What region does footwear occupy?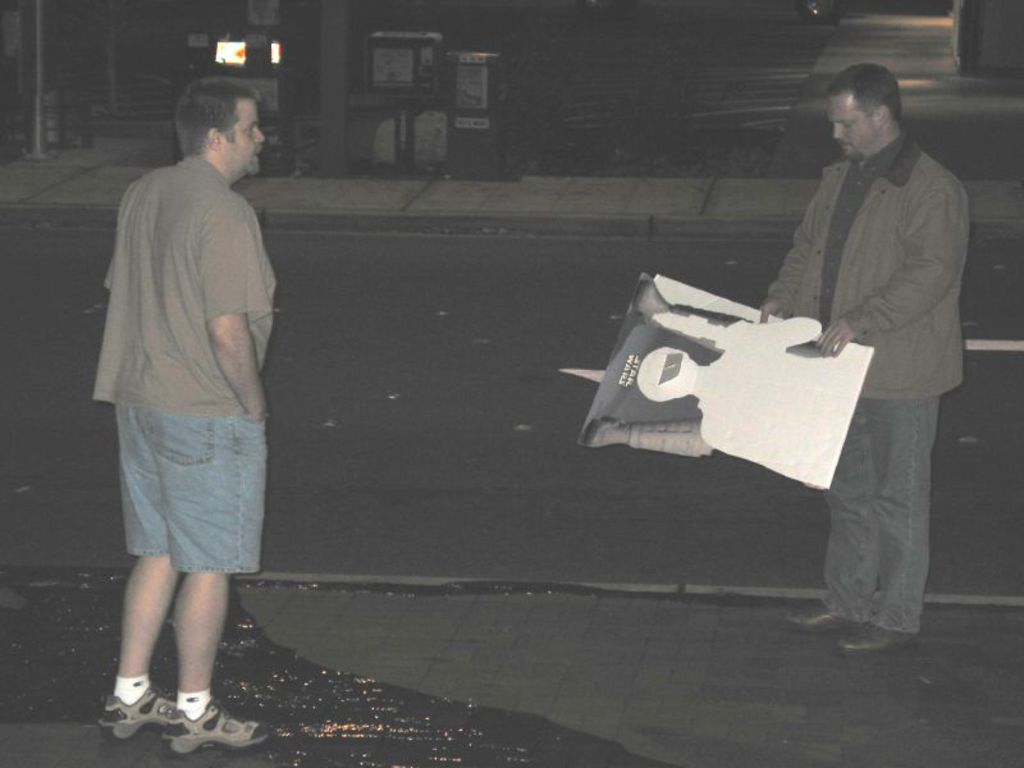
bbox(92, 695, 174, 748).
